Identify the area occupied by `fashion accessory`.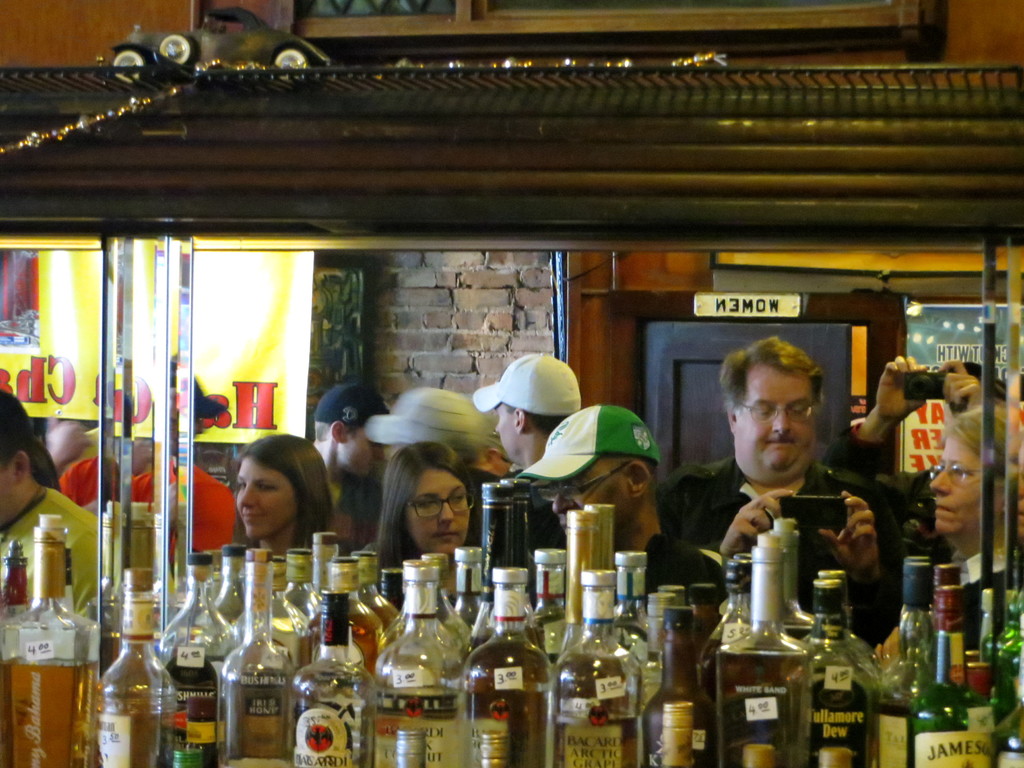
Area: (left=472, top=351, right=580, bottom=419).
